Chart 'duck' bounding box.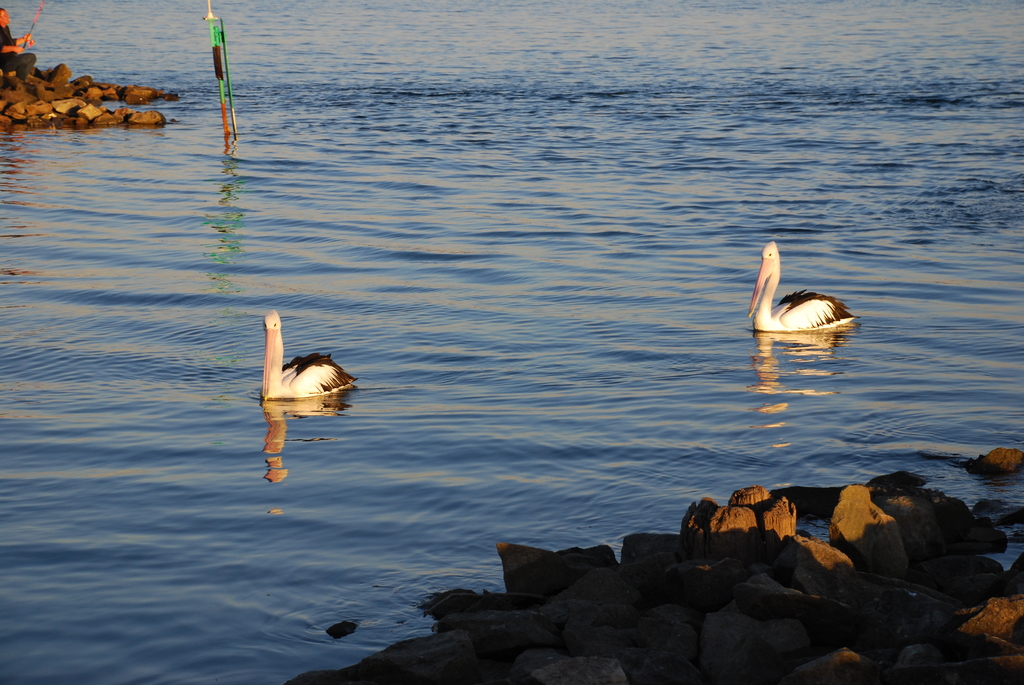
Charted: BBox(247, 313, 350, 420).
